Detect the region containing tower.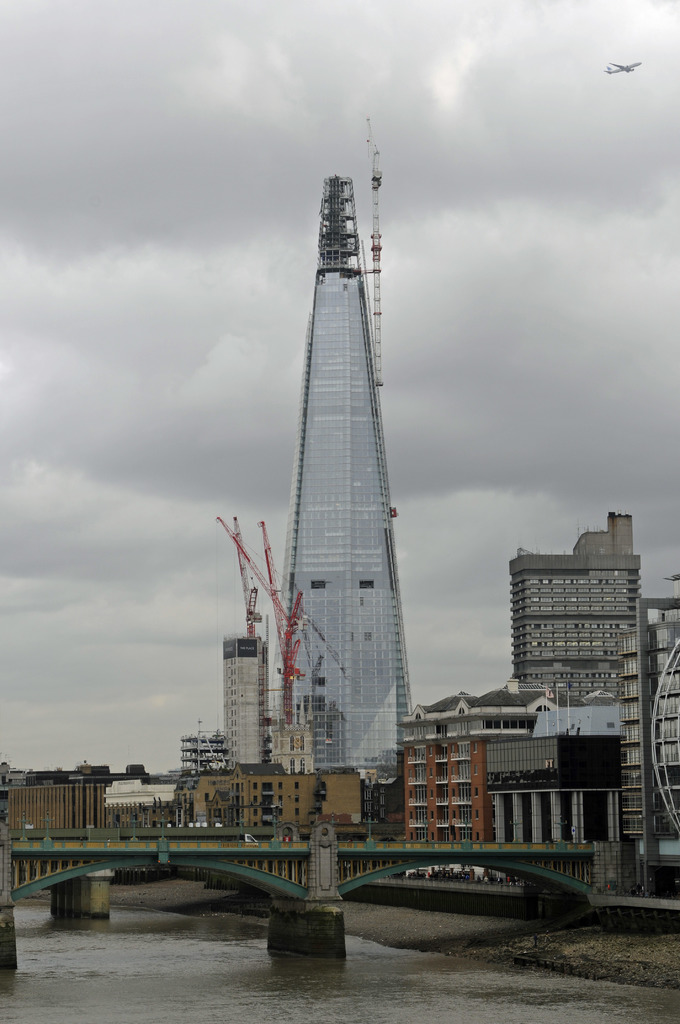
209 130 446 807.
